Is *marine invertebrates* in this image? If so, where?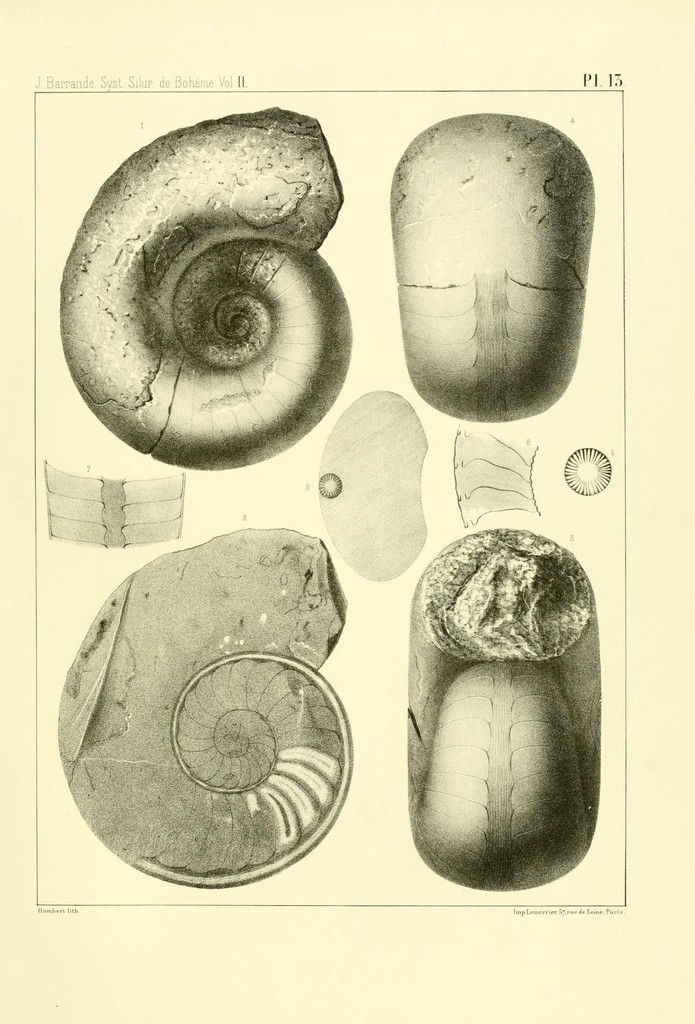
Yes, at [67, 108, 353, 492].
